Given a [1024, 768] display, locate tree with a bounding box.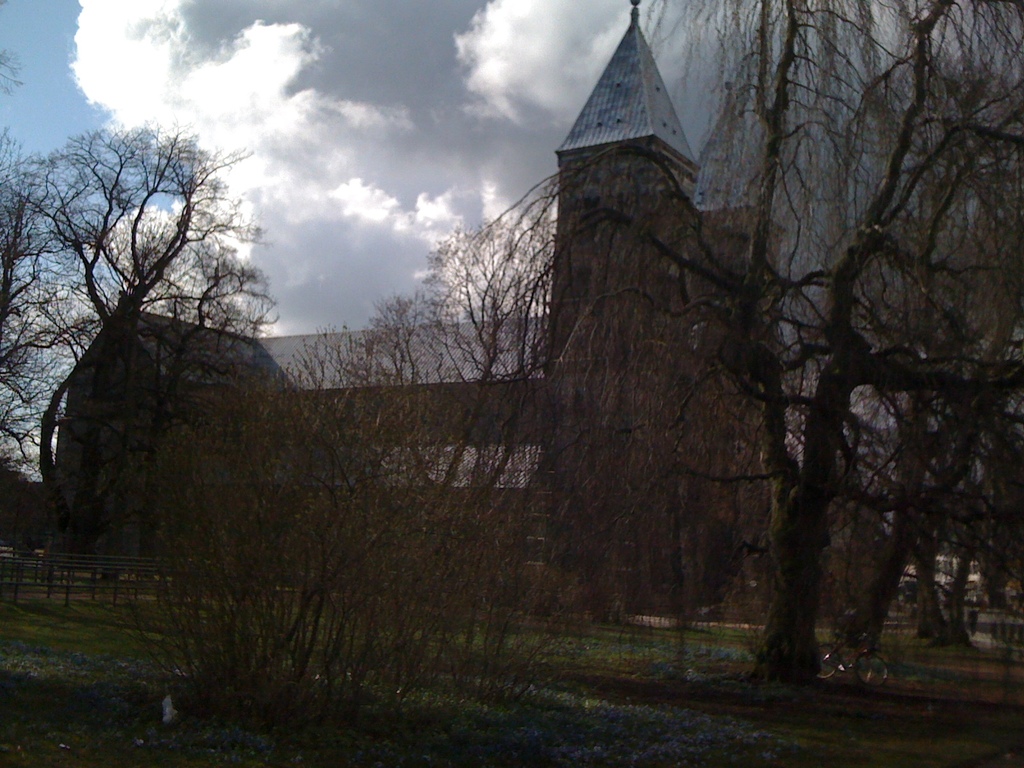
Located: x1=0 y1=123 x2=75 y2=574.
